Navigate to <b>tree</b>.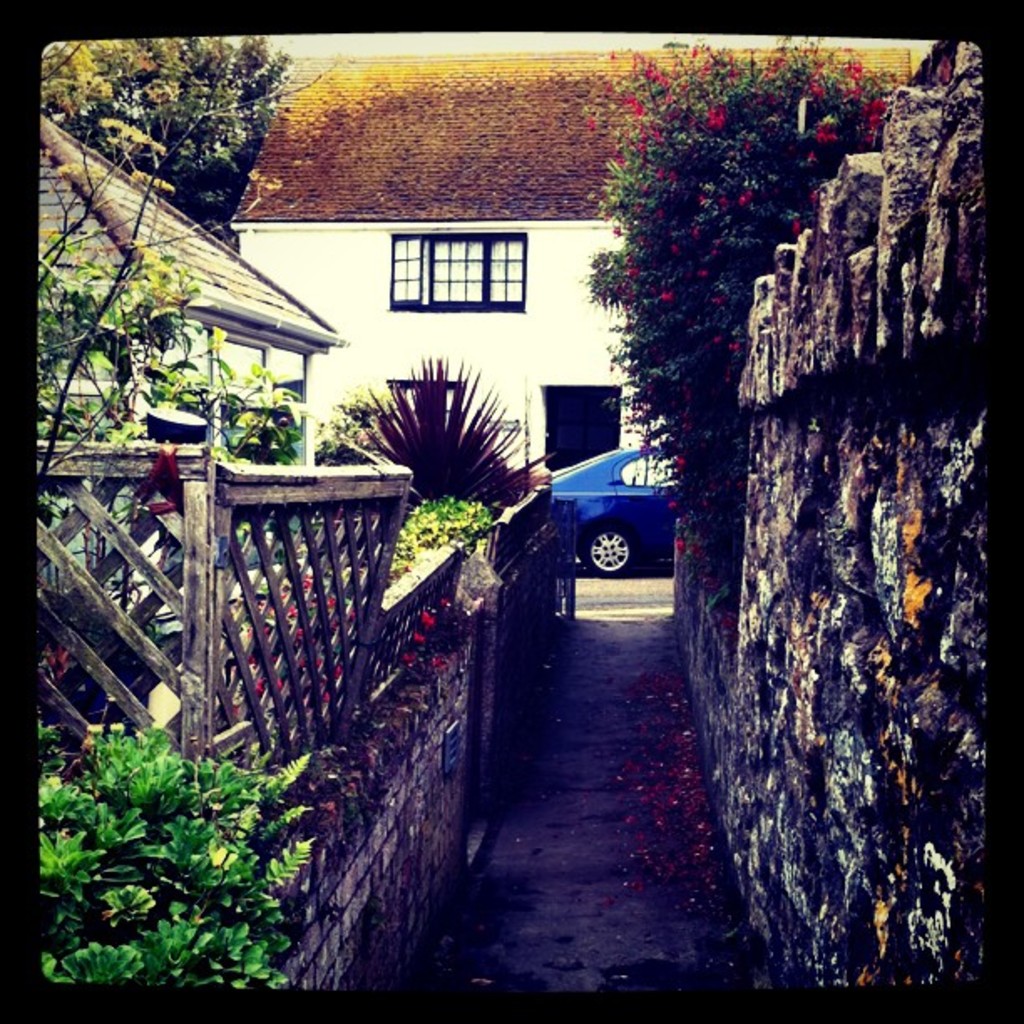
Navigation target: [left=30, top=30, right=293, bottom=239].
